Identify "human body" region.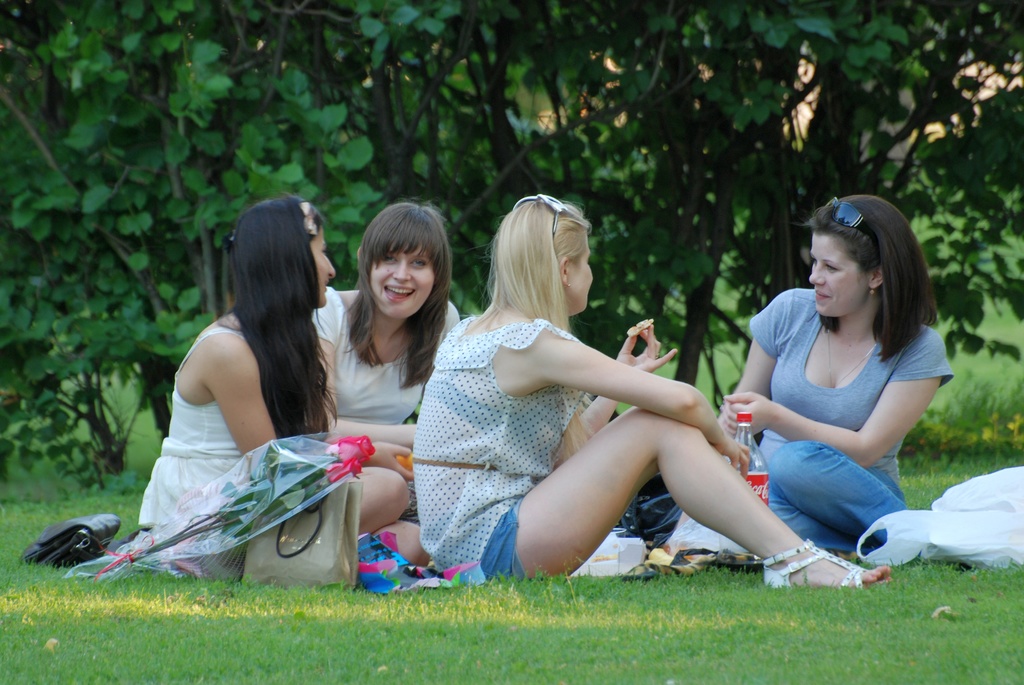
Region: 319, 182, 465, 427.
